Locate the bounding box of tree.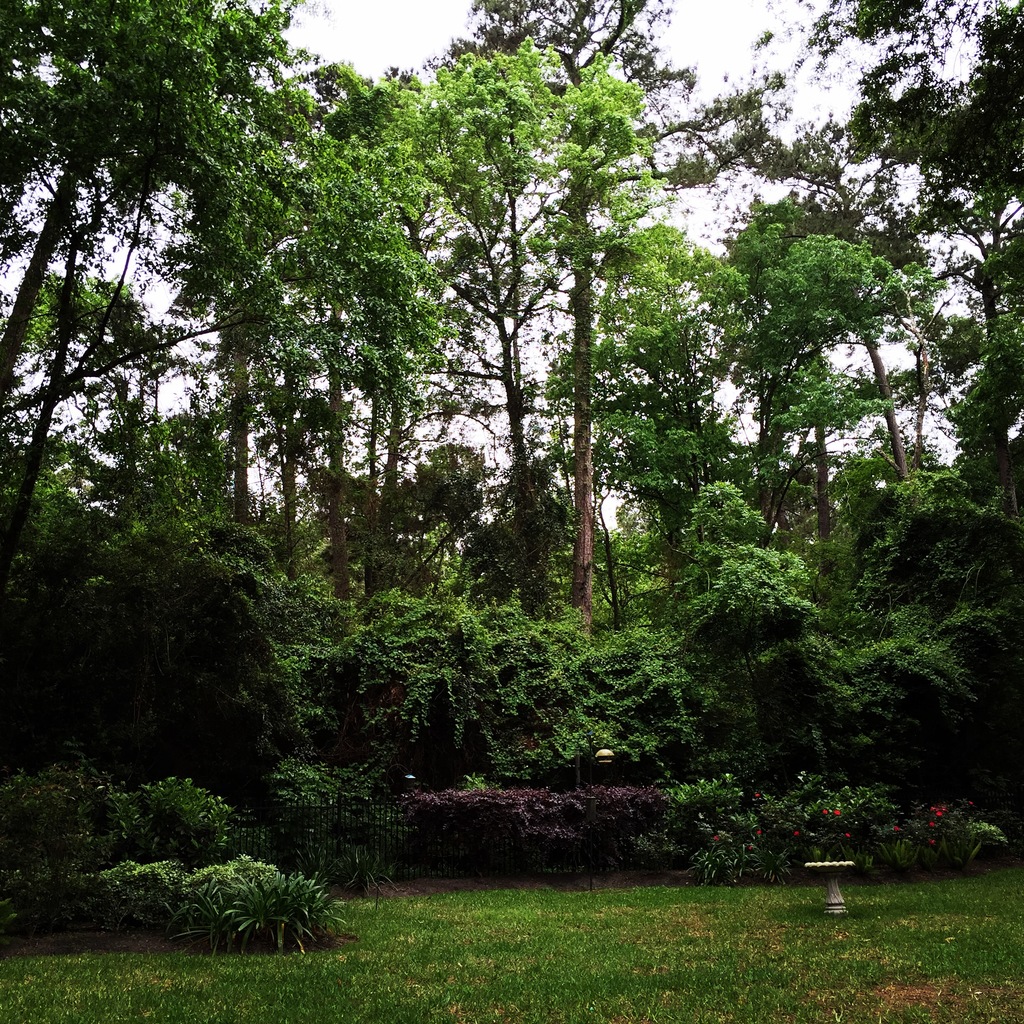
Bounding box: <region>177, 155, 333, 514</region>.
